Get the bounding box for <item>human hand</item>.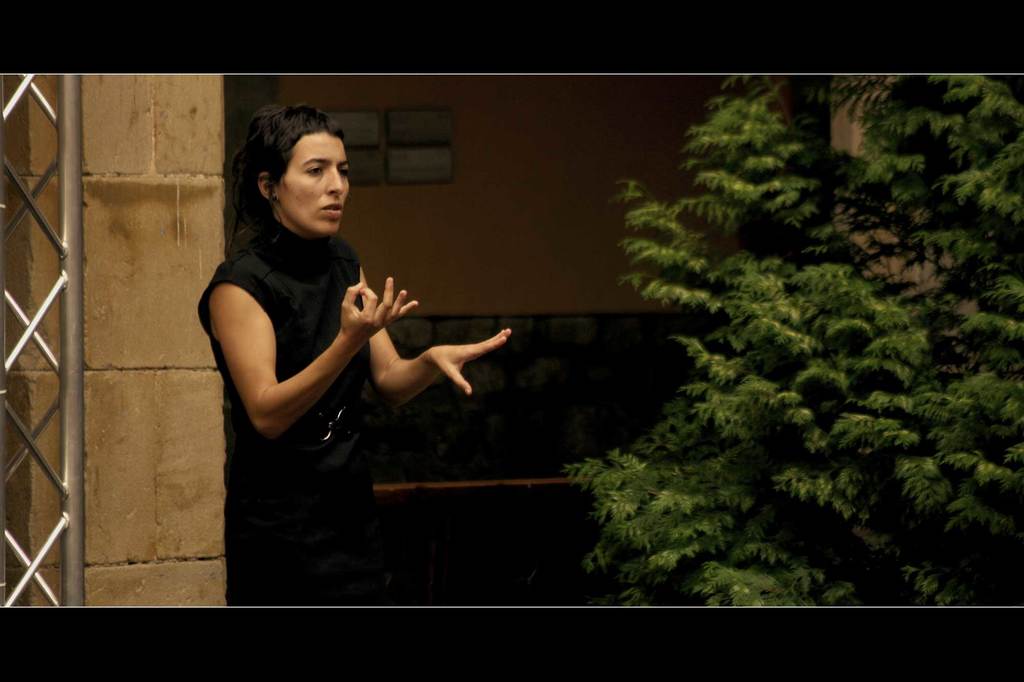
(328,281,422,350).
